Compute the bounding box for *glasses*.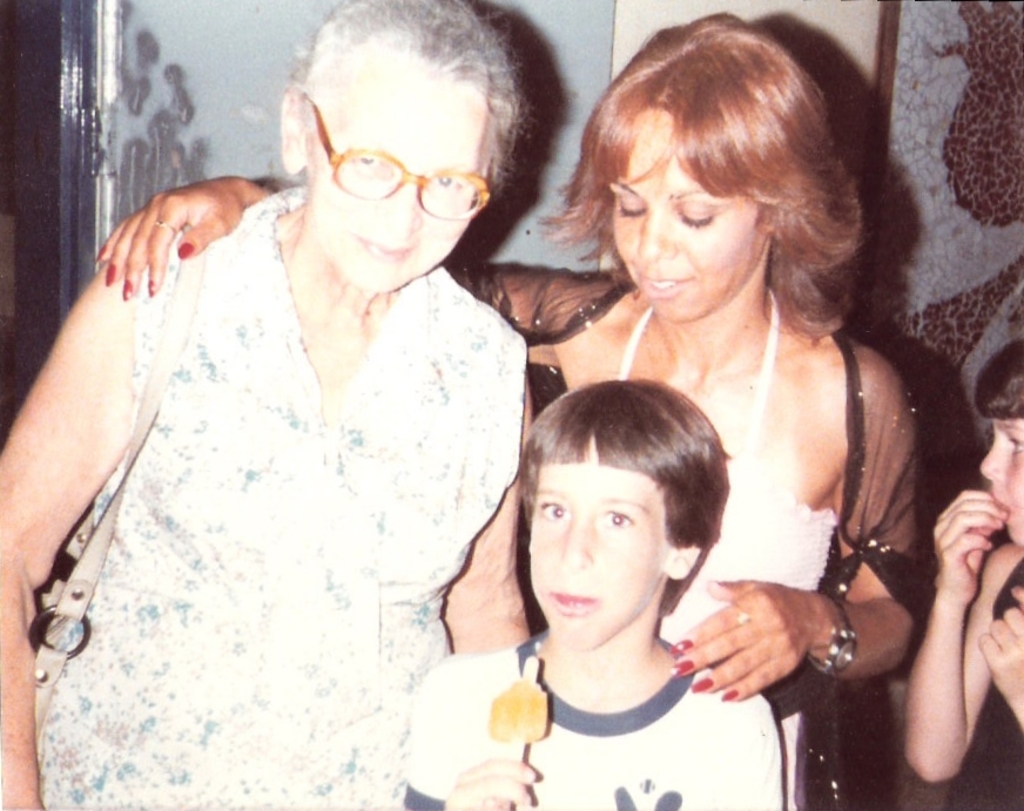
[304, 97, 498, 223].
